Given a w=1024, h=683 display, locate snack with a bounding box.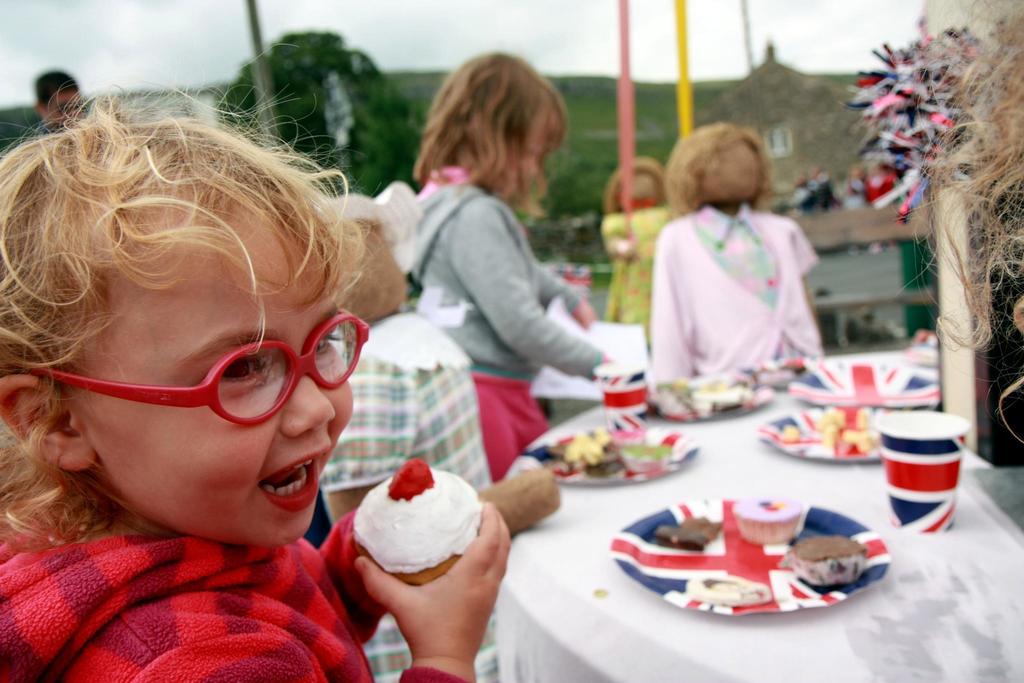
Located: 622, 443, 667, 477.
